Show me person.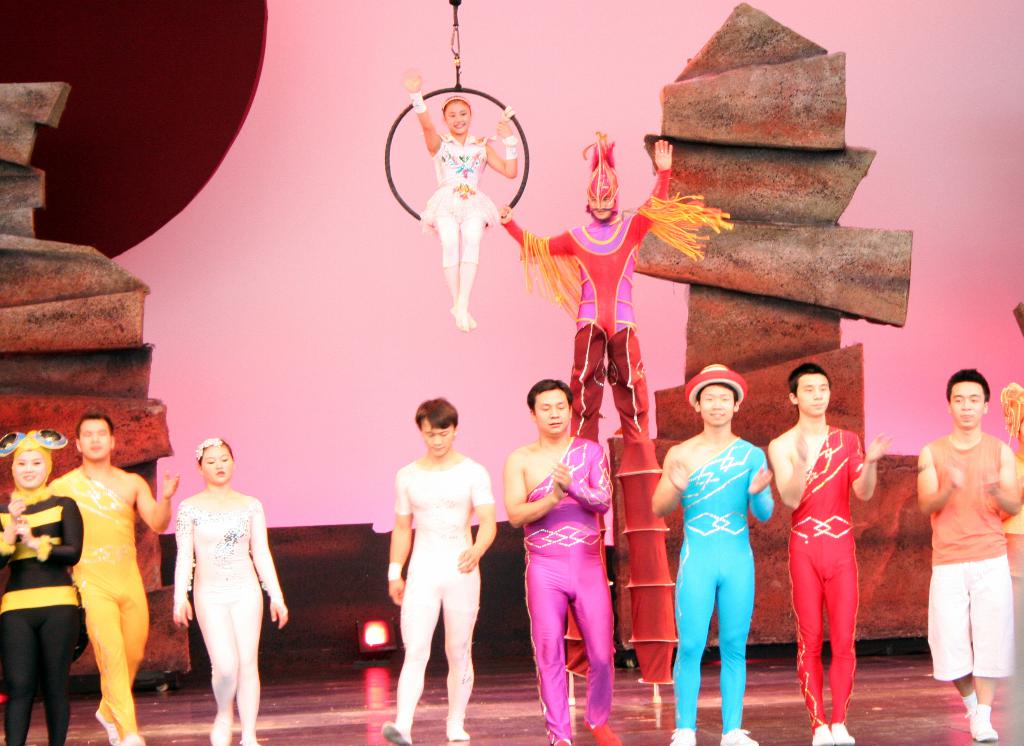
person is here: BBox(403, 60, 519, 334).
